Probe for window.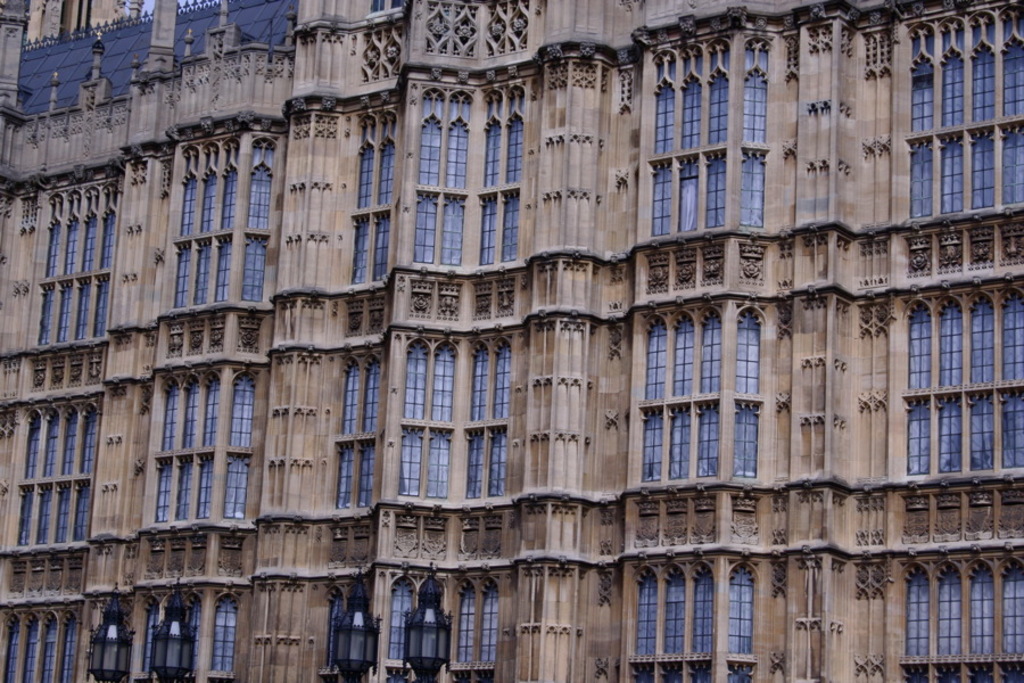
Probe result: {"x1": 968, "y1": 557, "x2": 998, "y2": 657}.
